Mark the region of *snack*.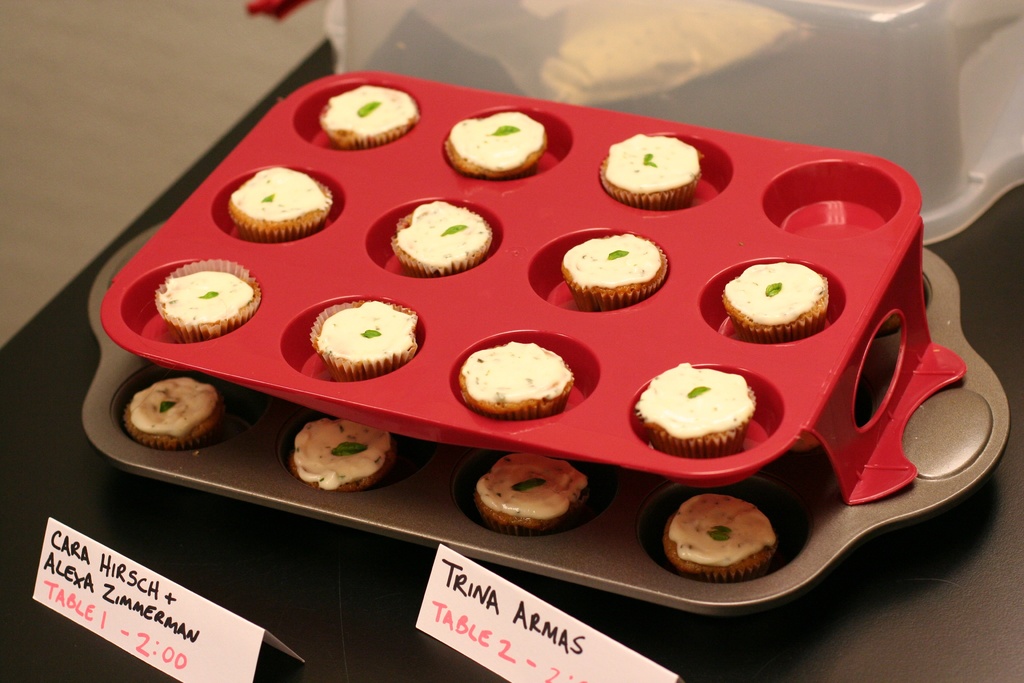
Region: [449, 337, 568, 424].
